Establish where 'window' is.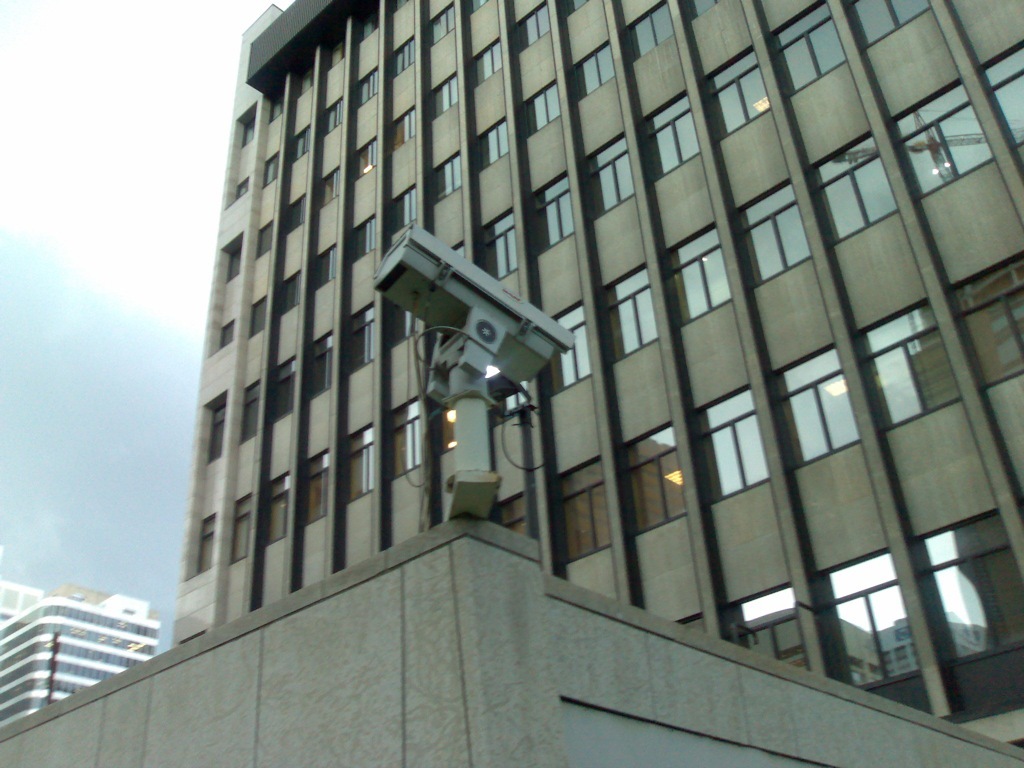
Established at left=298, top=451, right=337, bottom=521.
